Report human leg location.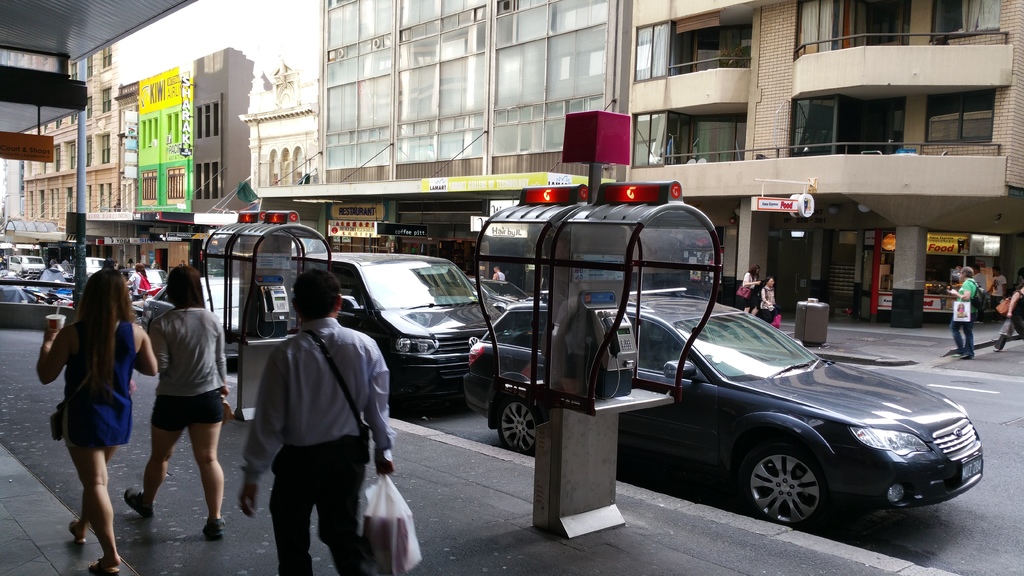
Report: x1=194 y1=387 x2=221 y2=540.
